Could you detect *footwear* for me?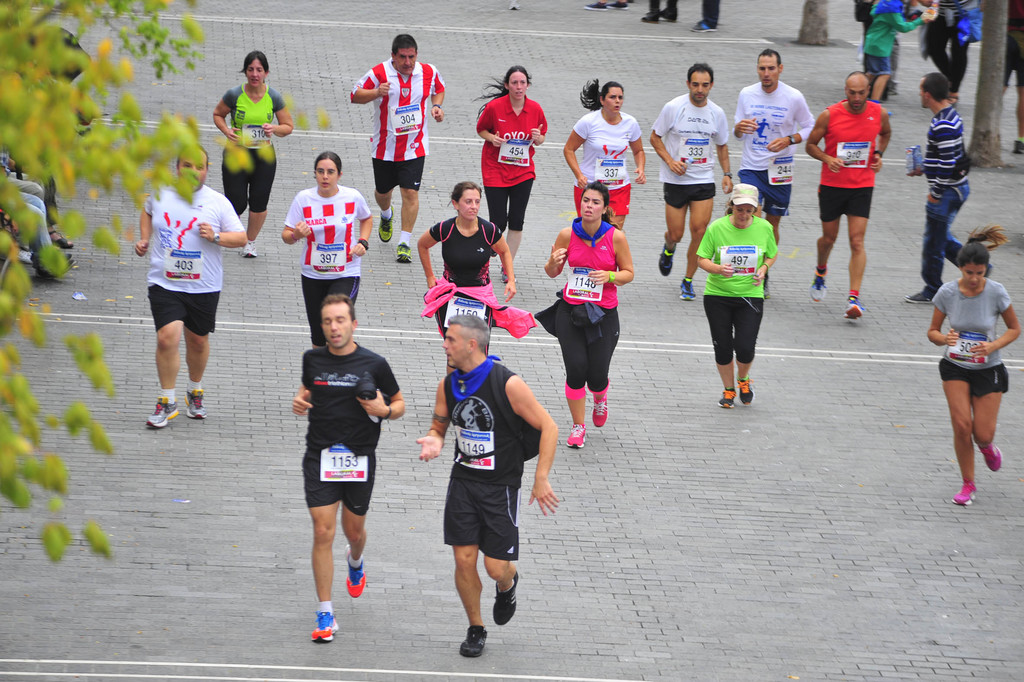
Detection result: {"left": 378, "top": 201, "right": 397, "bottom": 242}.
